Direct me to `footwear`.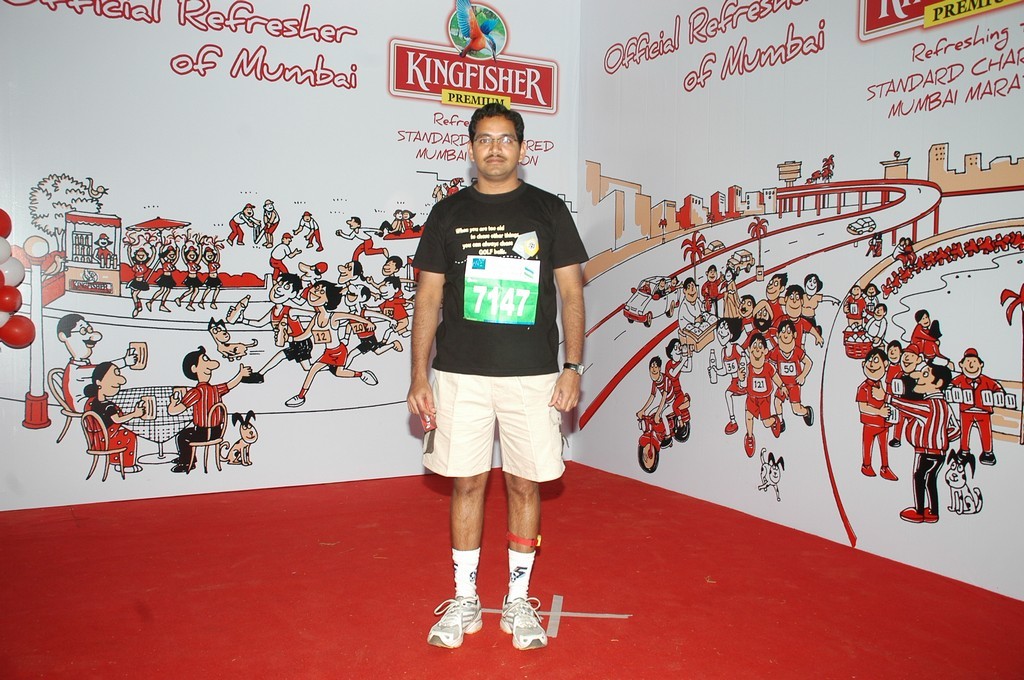
Direction: [left=424, top=594, right=480, bottom=647].
